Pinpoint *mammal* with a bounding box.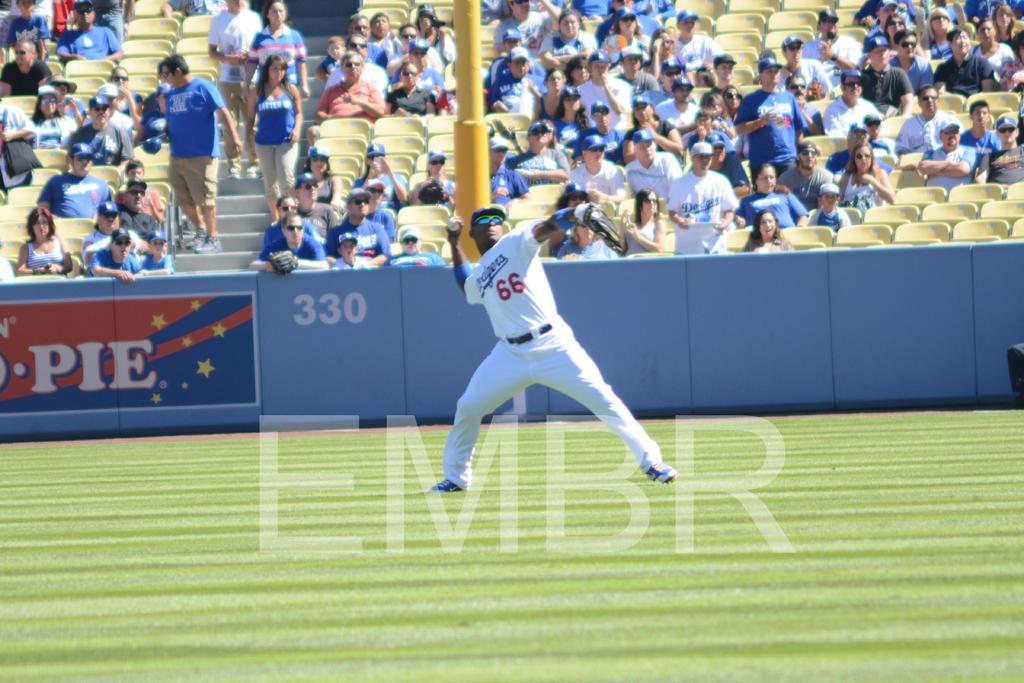
BBox(0, 36, 55, 96).
